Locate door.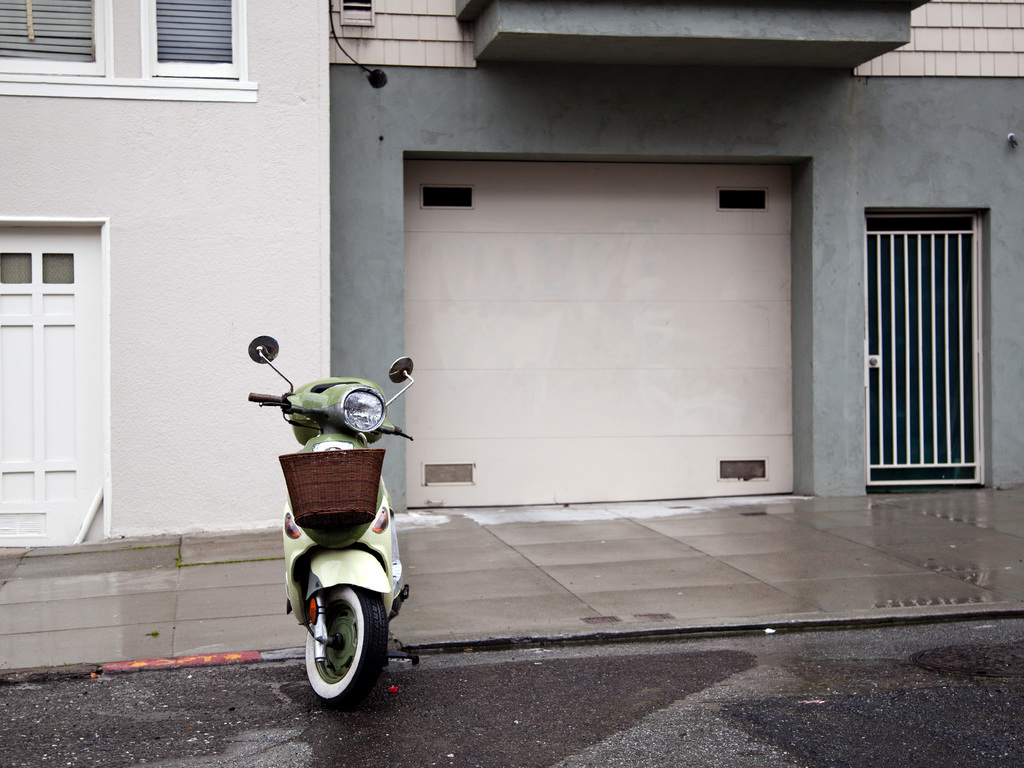
Bounding box: {"left": 851, "top": 186, "right": 984, "bottom": 507}.
